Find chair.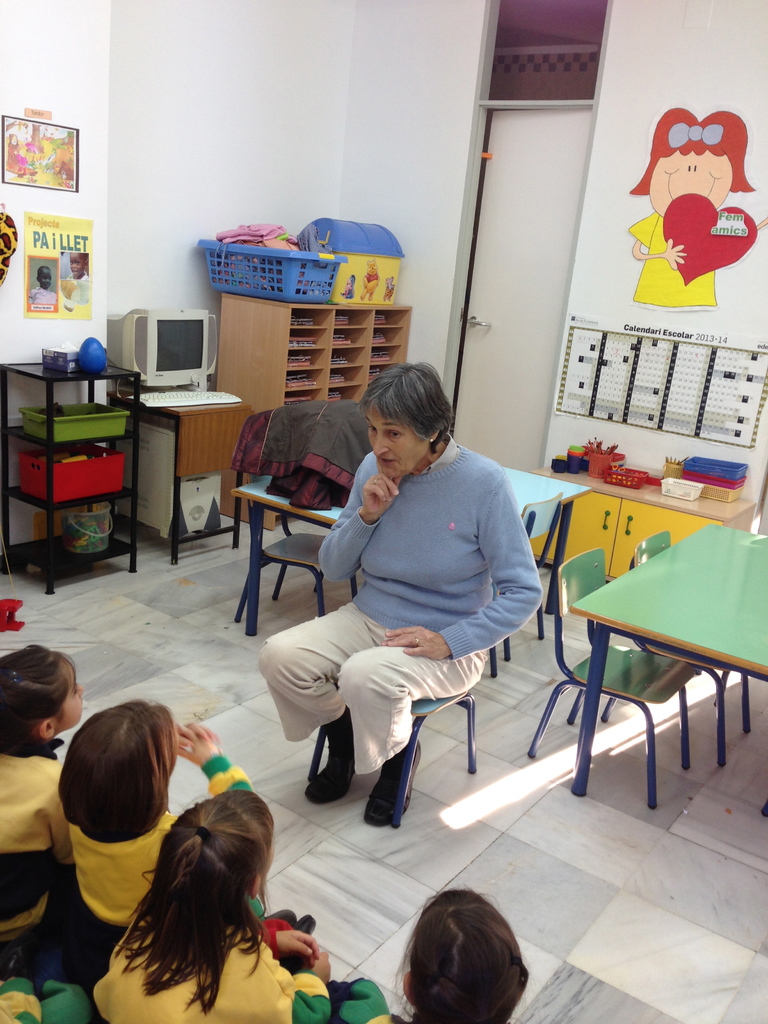
x1=596 y1=527 x2=756 y2=769.
